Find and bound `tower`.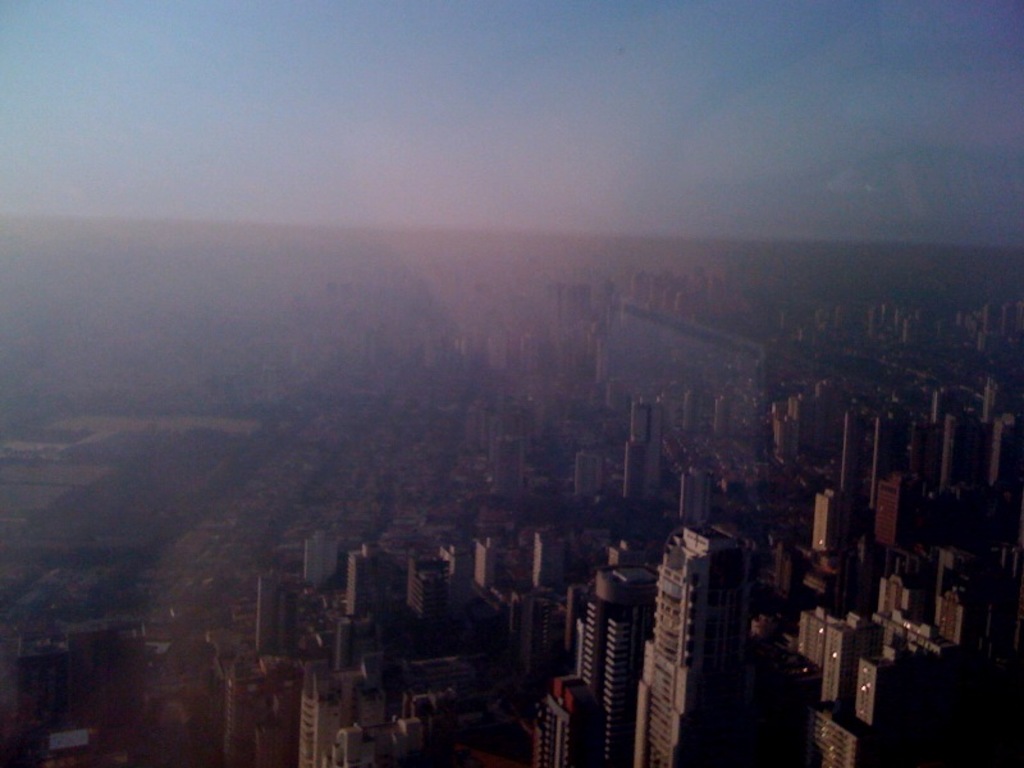
Bound: (left=634, top=522, right=754, bottom=767).
